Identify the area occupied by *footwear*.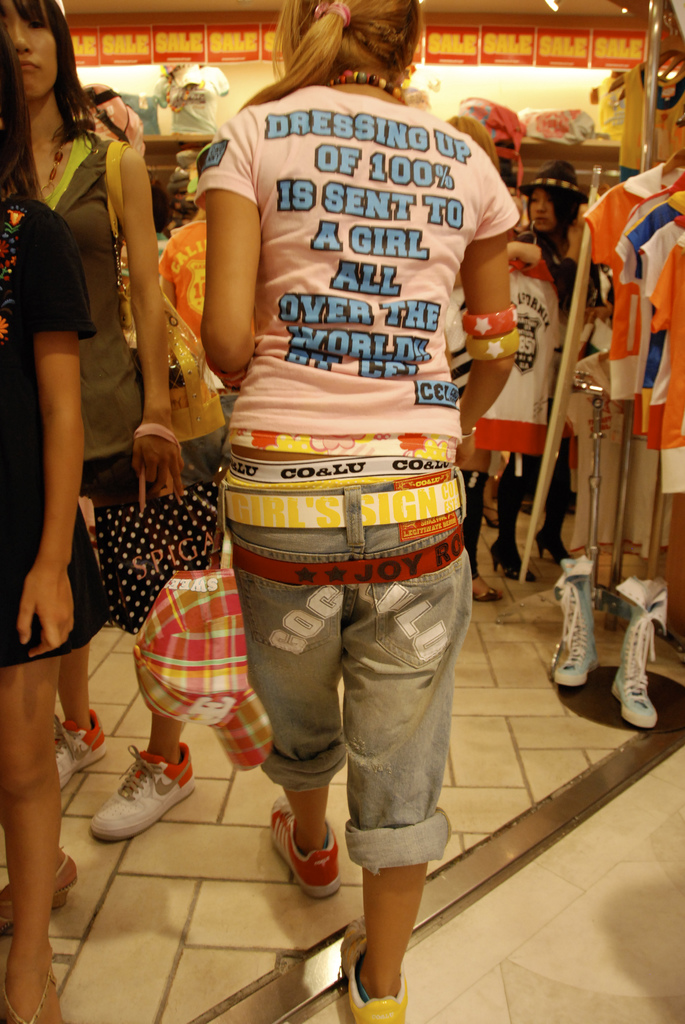
Area: [x1=466, y1=573, x2=500, y2=608].
